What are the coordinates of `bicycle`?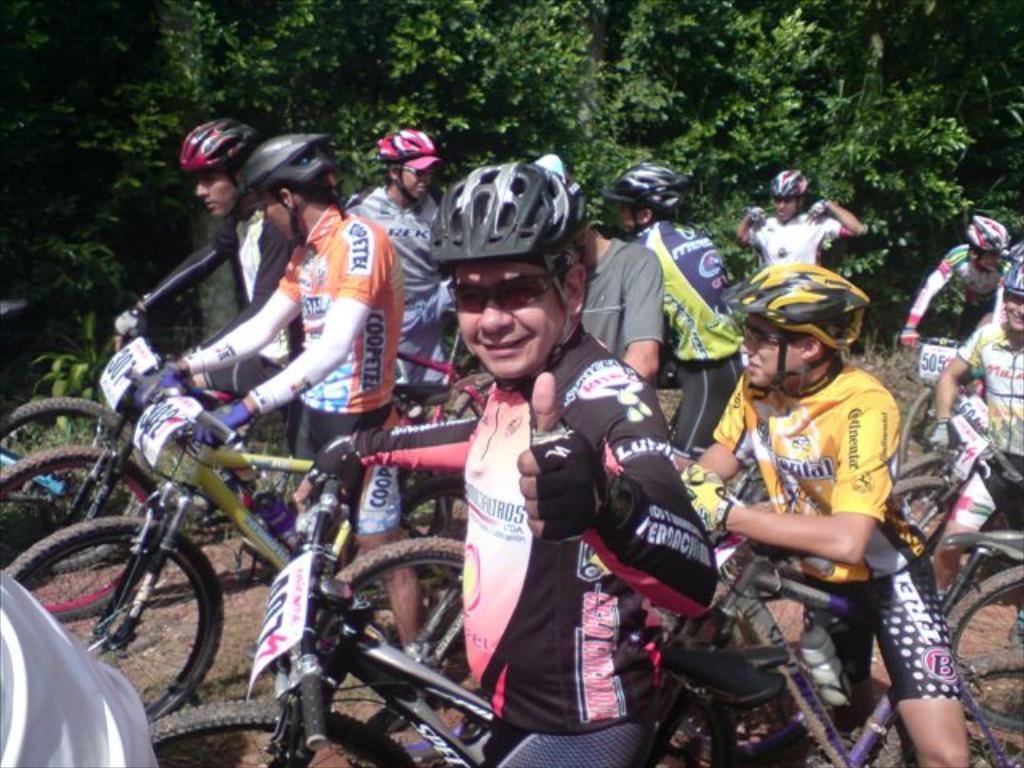
0:389:270:563.
